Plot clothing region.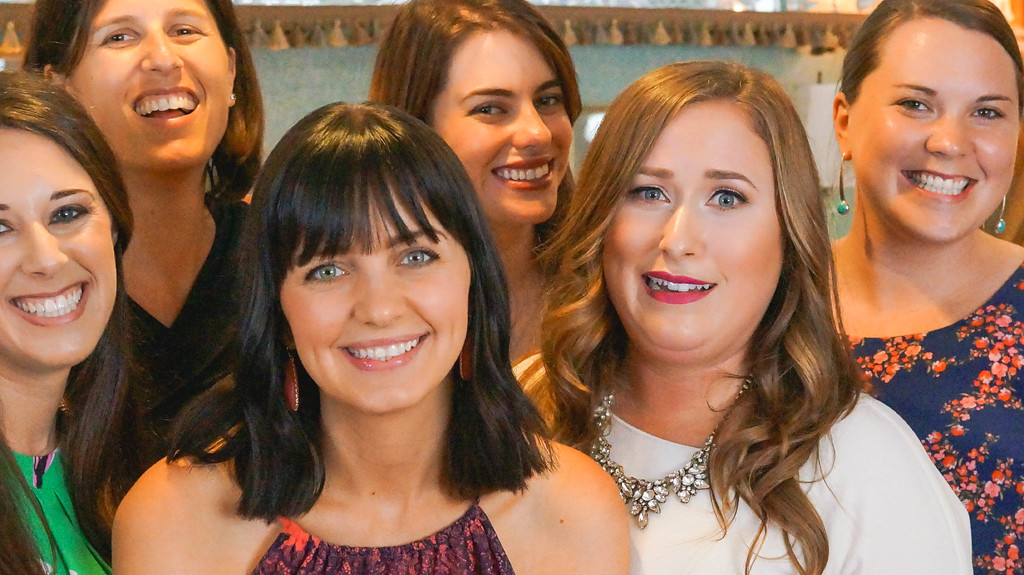
Plotted at x1=498, y1=348, x2=582, y2=446.
